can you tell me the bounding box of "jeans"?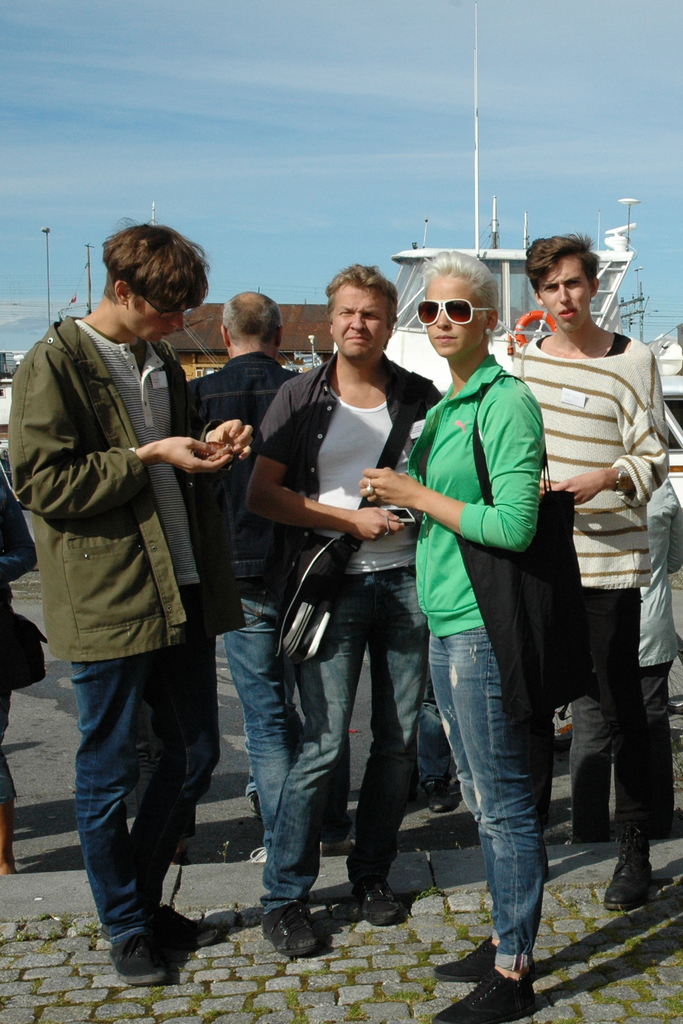
(x1=429, y1=629, x2=547, y2=964).
